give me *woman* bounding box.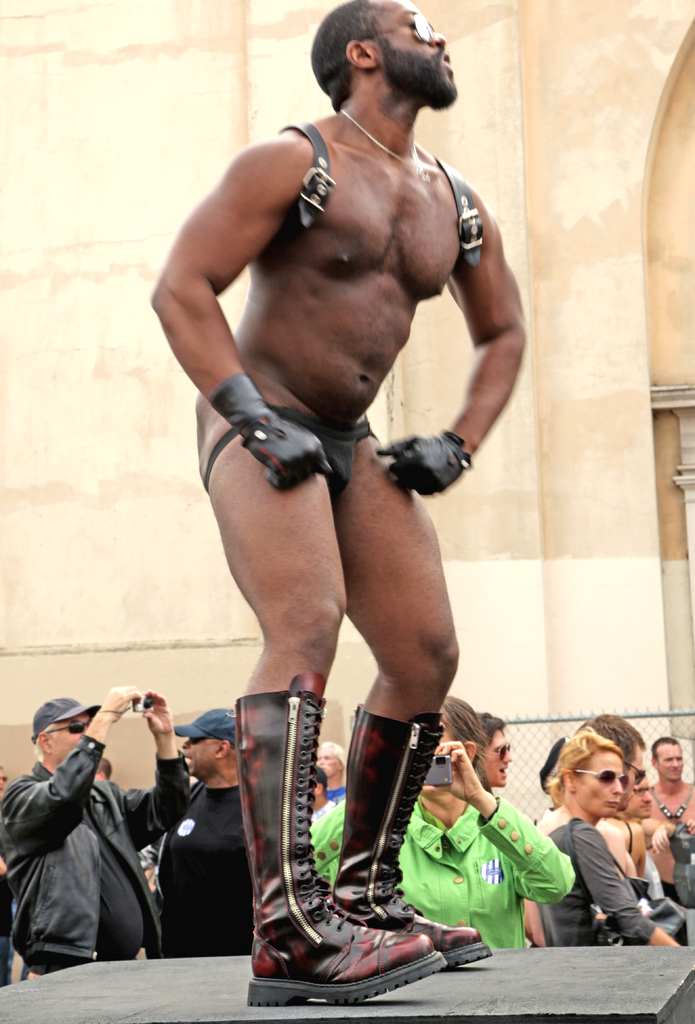
x1=316 y1=693 x2=574 y2=952.
